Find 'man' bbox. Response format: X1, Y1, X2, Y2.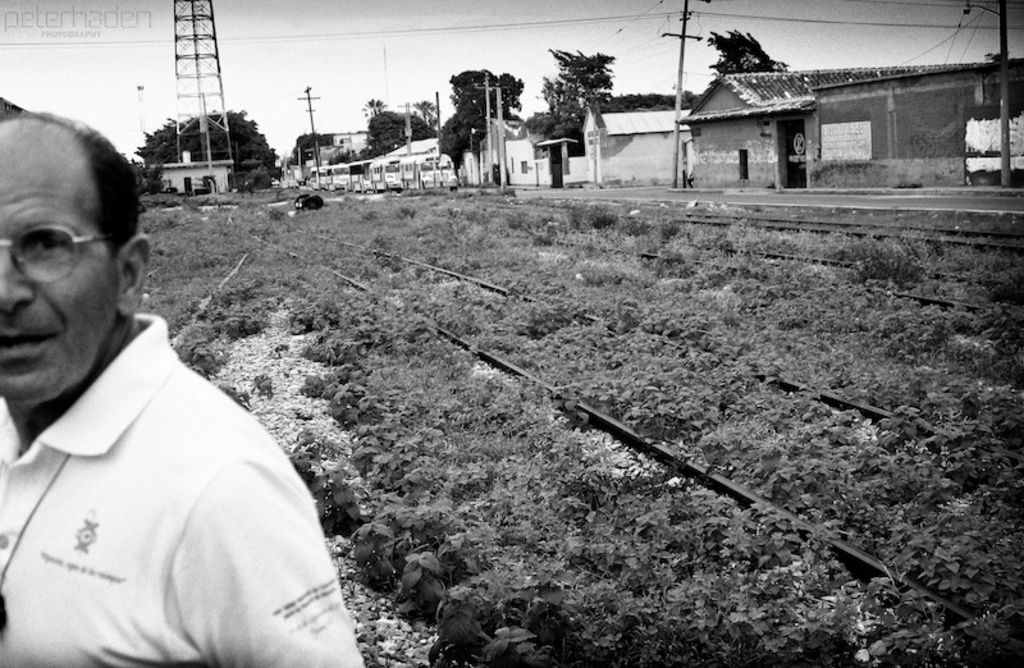
0, 91, 348, 656.
